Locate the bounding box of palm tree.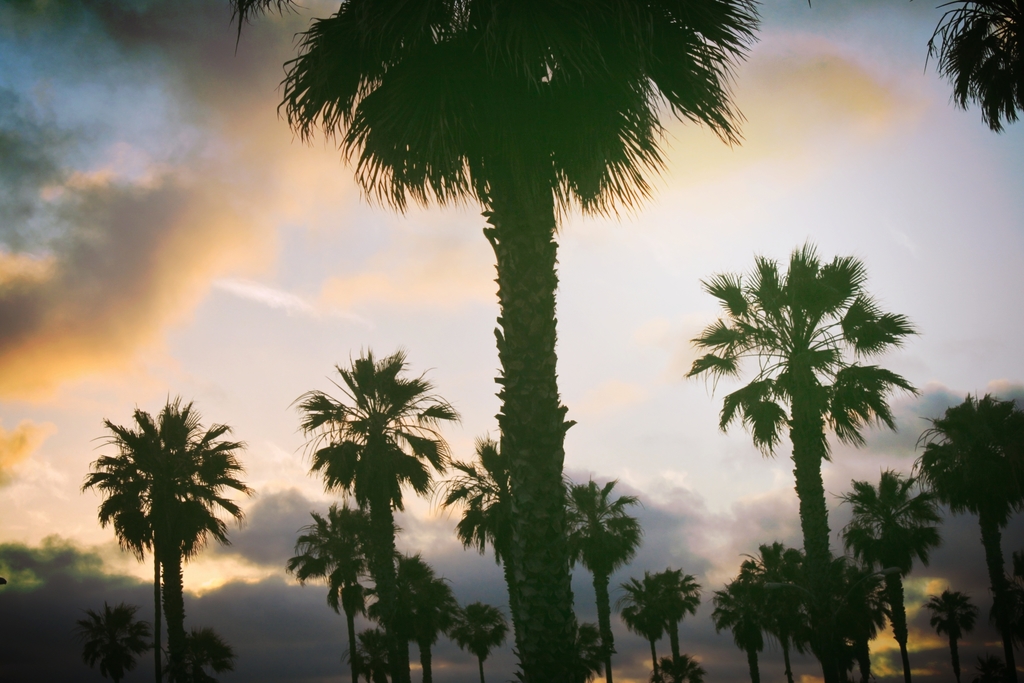
Bounding box: 842, 458, 943, 663.
